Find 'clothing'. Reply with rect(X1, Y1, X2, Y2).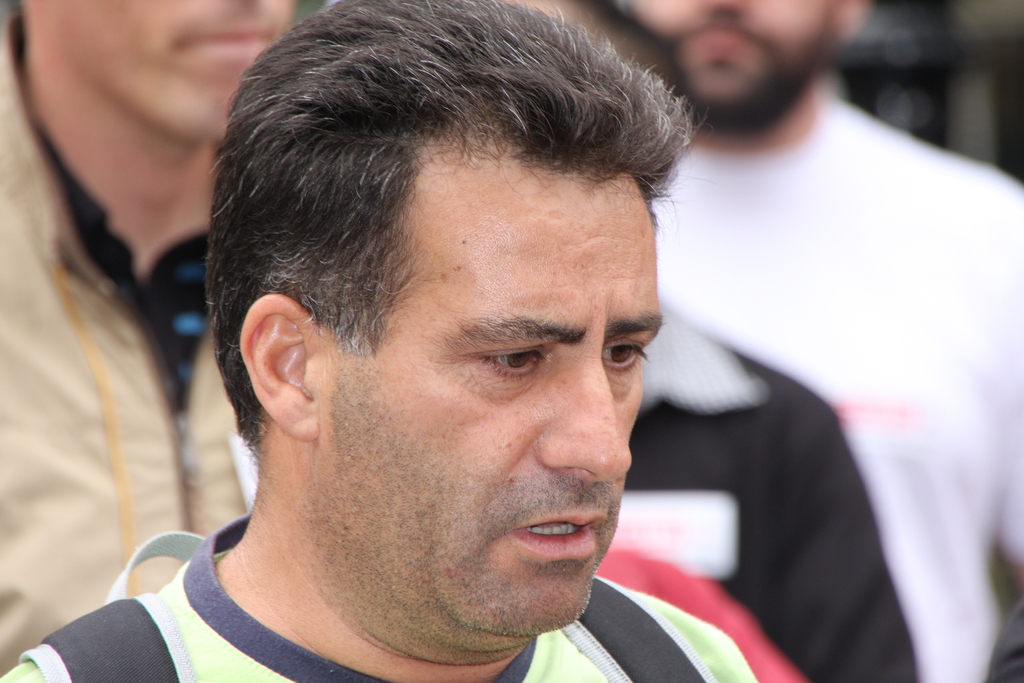
rect(625, 308, 926, 682).
